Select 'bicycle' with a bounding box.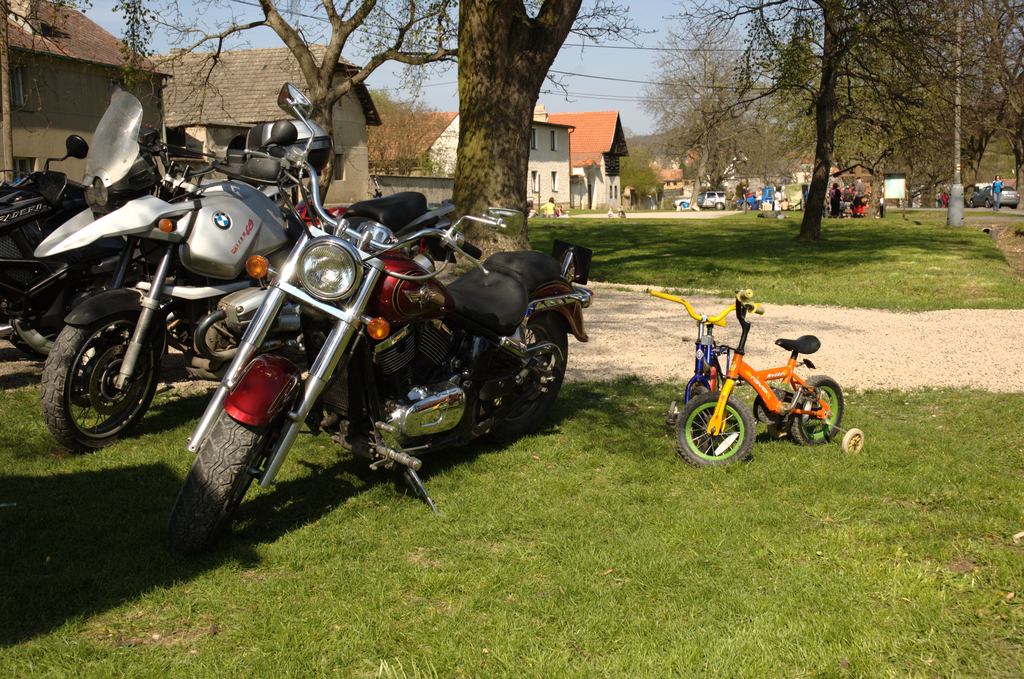
[left=650, top=288, right=765, bottom=444].
